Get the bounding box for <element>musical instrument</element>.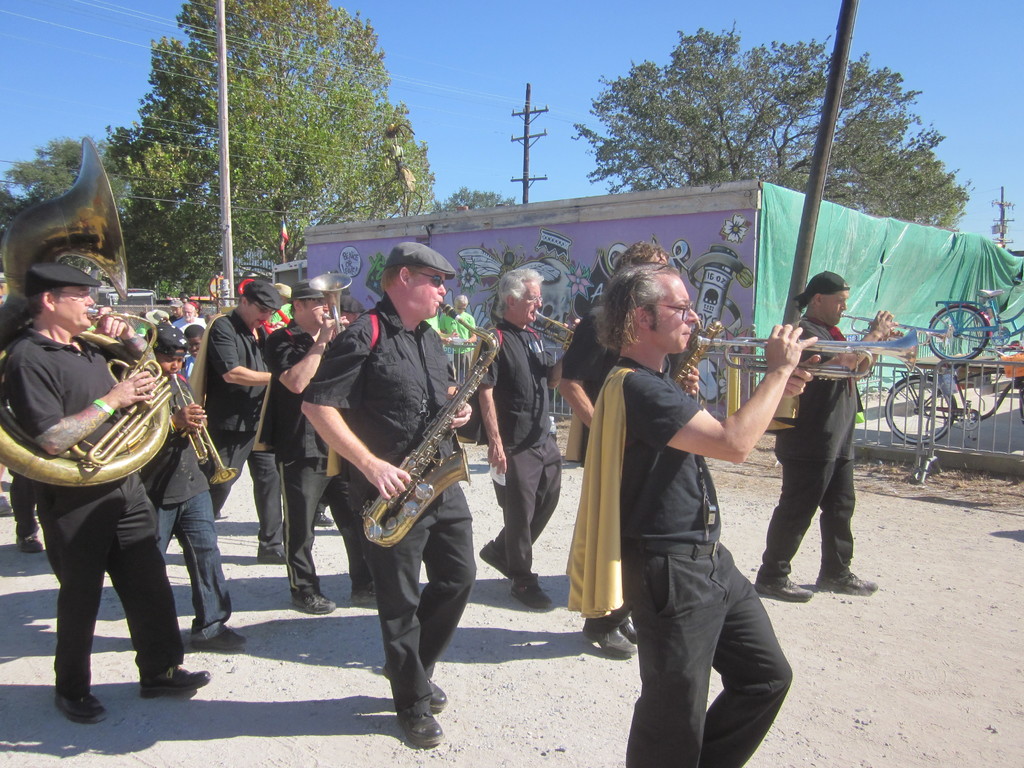
bbox(695, 326, 920, 374).
